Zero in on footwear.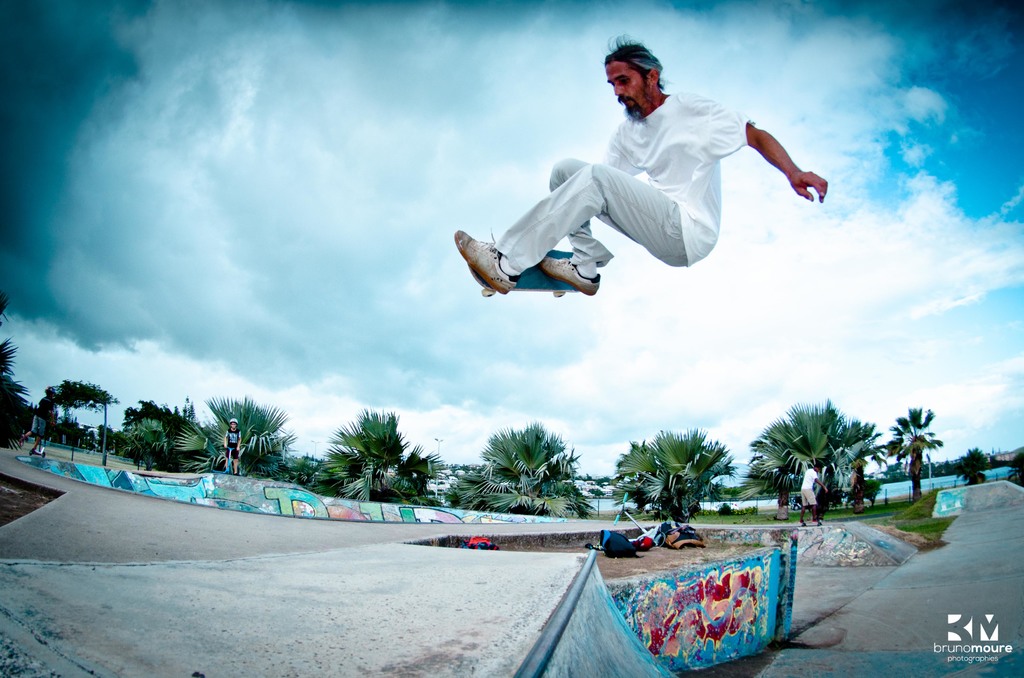
Zeroed in: left=799, top=522, right=806, bottom=526.
